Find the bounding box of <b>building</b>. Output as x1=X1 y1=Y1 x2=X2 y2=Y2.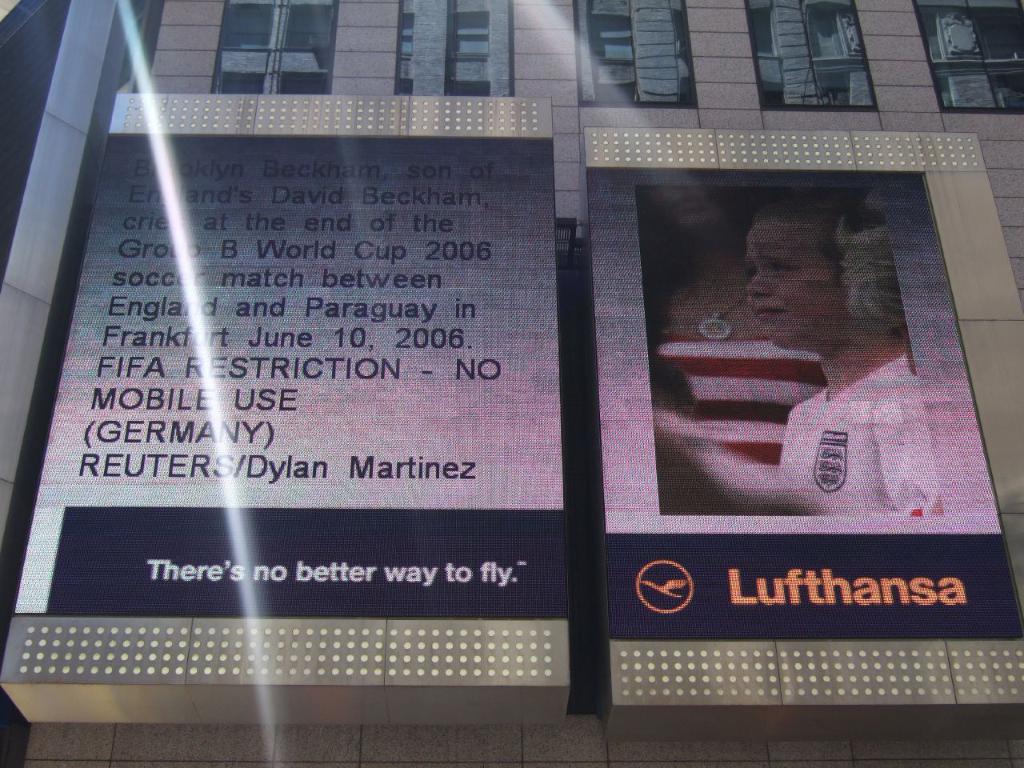
x1=0 y1=0 x2=1023 y2=767.
